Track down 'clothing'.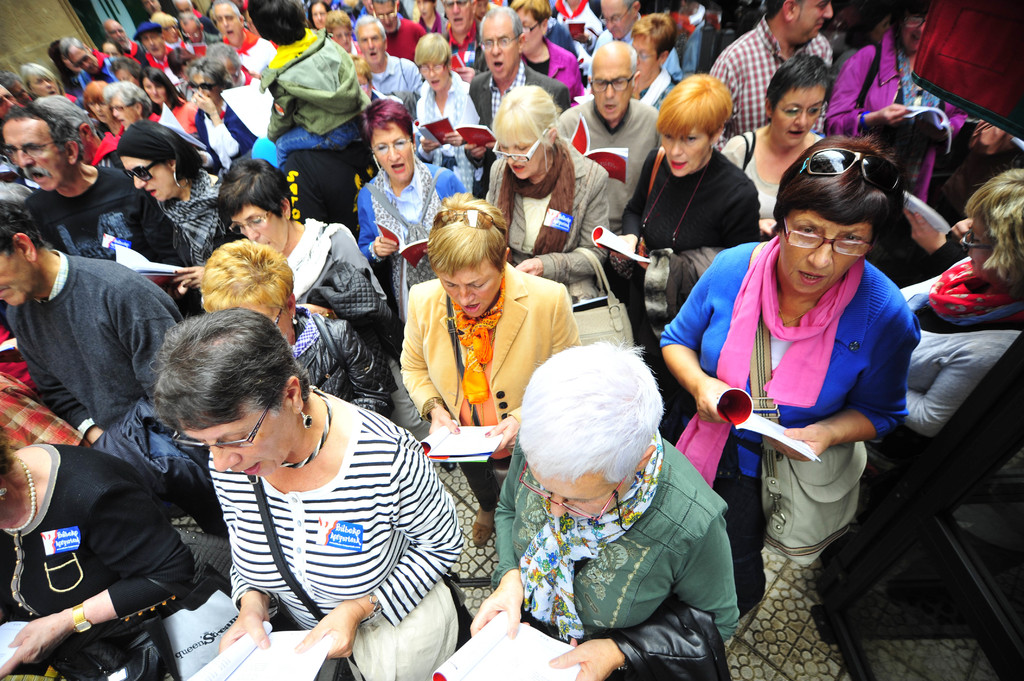
Tracked to [470, 70, 573, 124].
